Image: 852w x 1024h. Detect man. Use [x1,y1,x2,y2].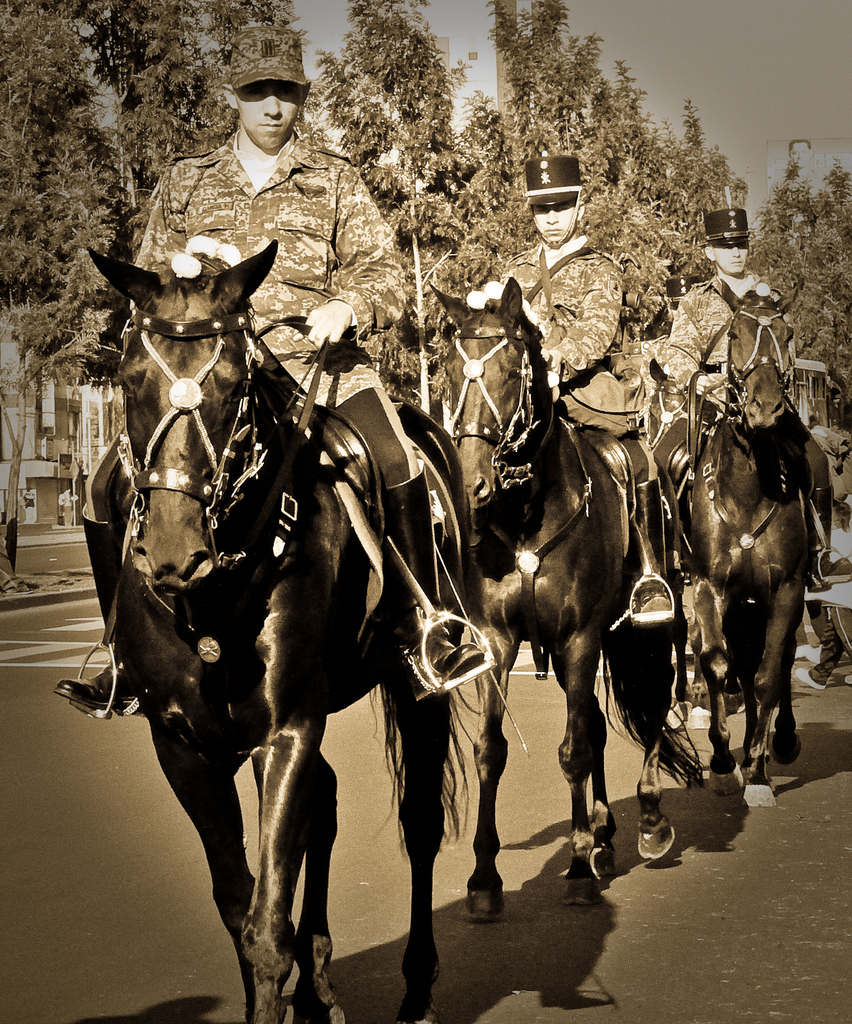
[653,193,851,603].
